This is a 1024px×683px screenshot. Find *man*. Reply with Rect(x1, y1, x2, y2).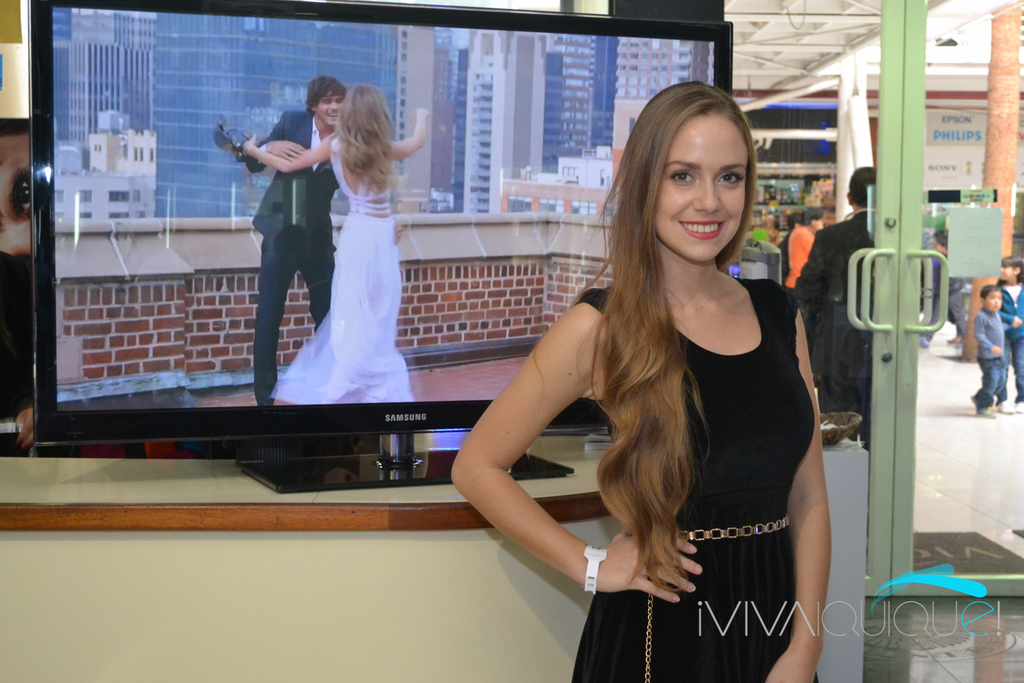
Rect(792, 165, 883, 450).
